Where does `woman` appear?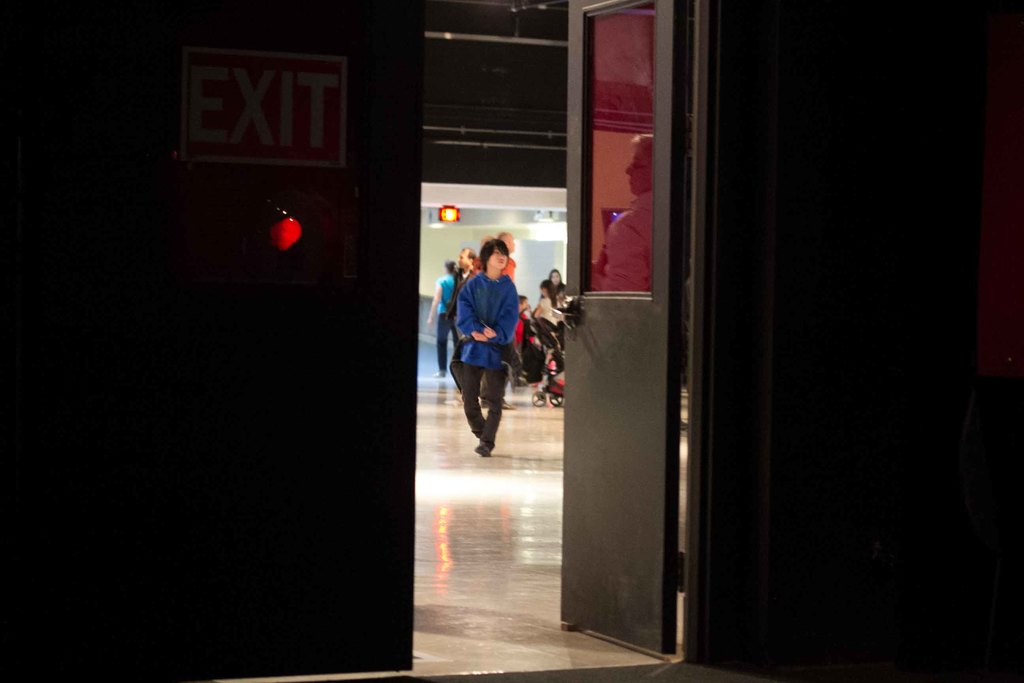
Appears at (x1=460, y1=239, x2=518, y2=457).
